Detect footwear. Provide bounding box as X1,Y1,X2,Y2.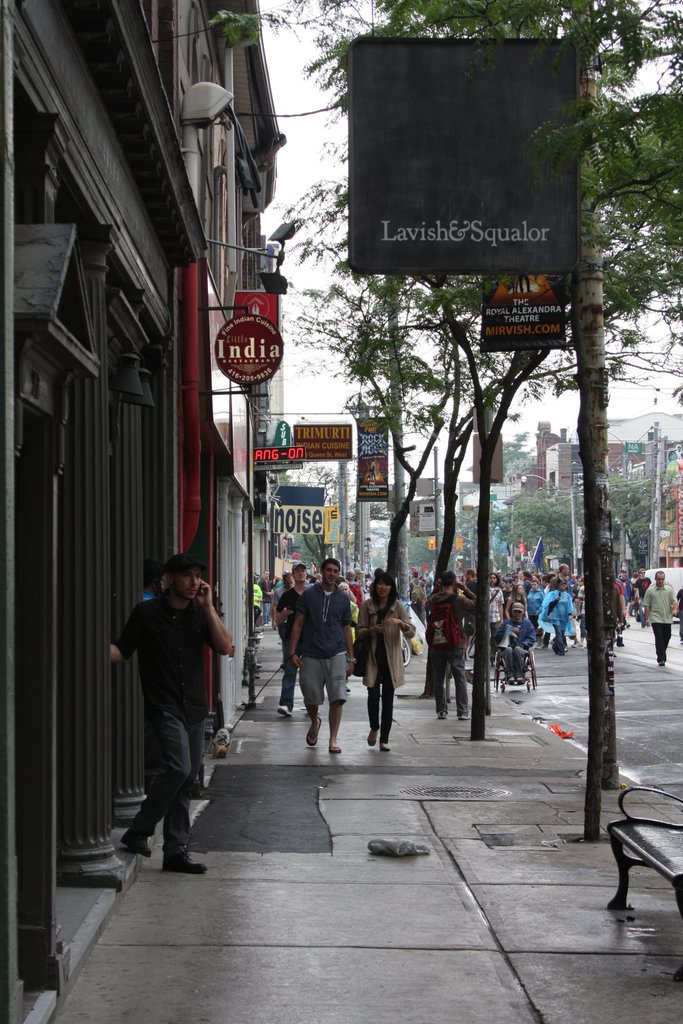
164,845,206,877.
